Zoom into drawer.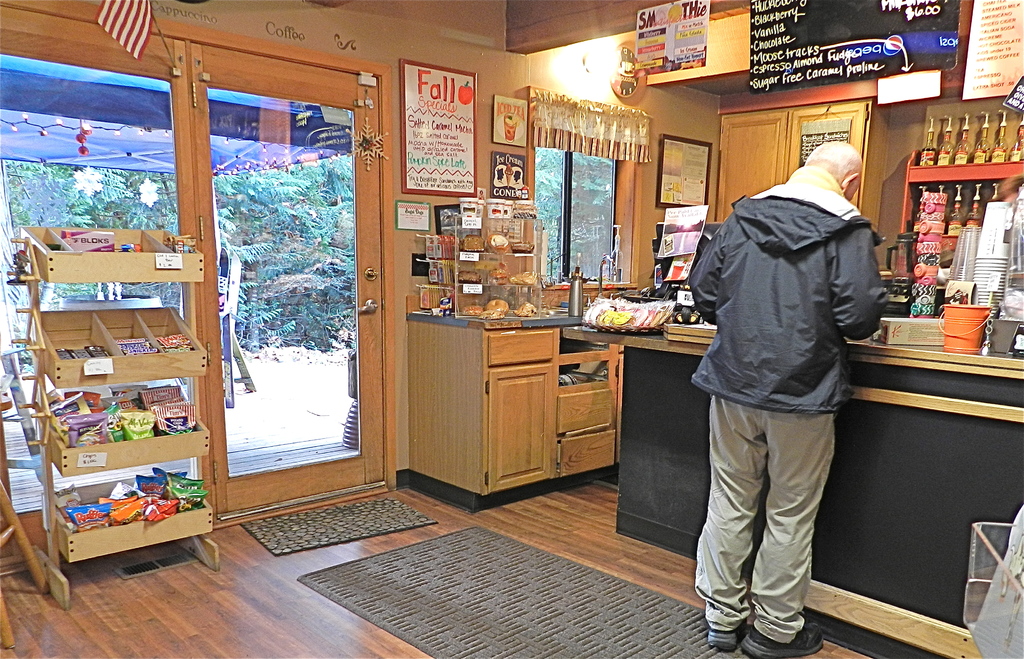
Zoom target: bbox=(561, 386, 610, 430).
